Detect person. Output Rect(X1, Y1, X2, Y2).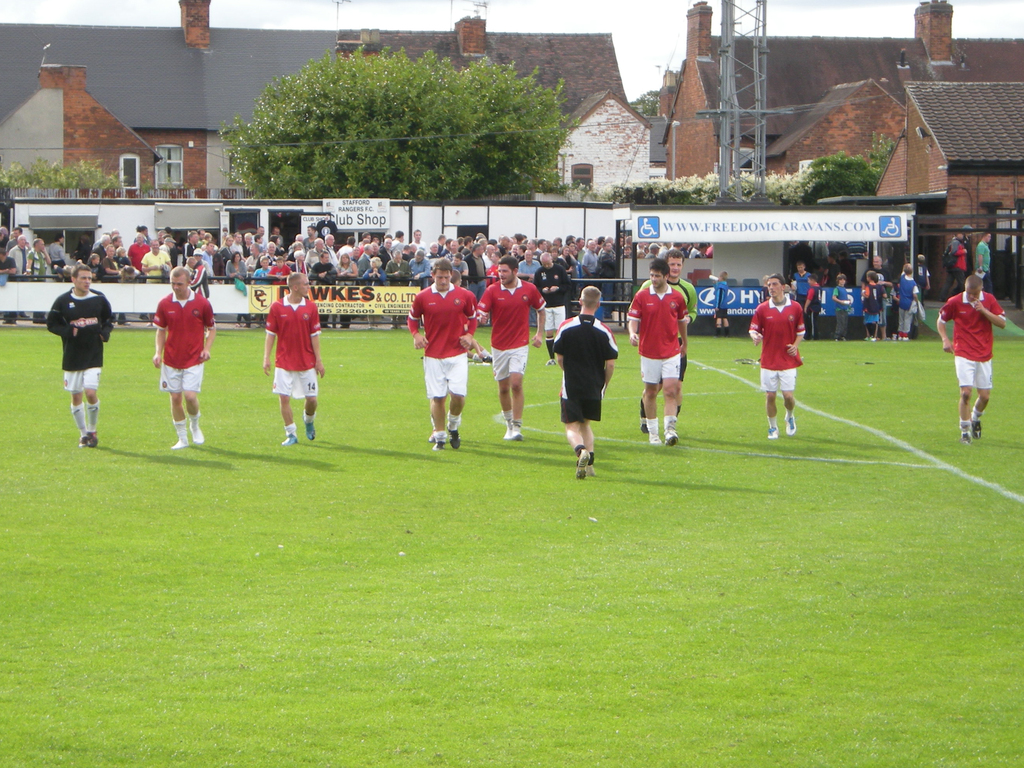
Rect(962, 226, 975, 287).
